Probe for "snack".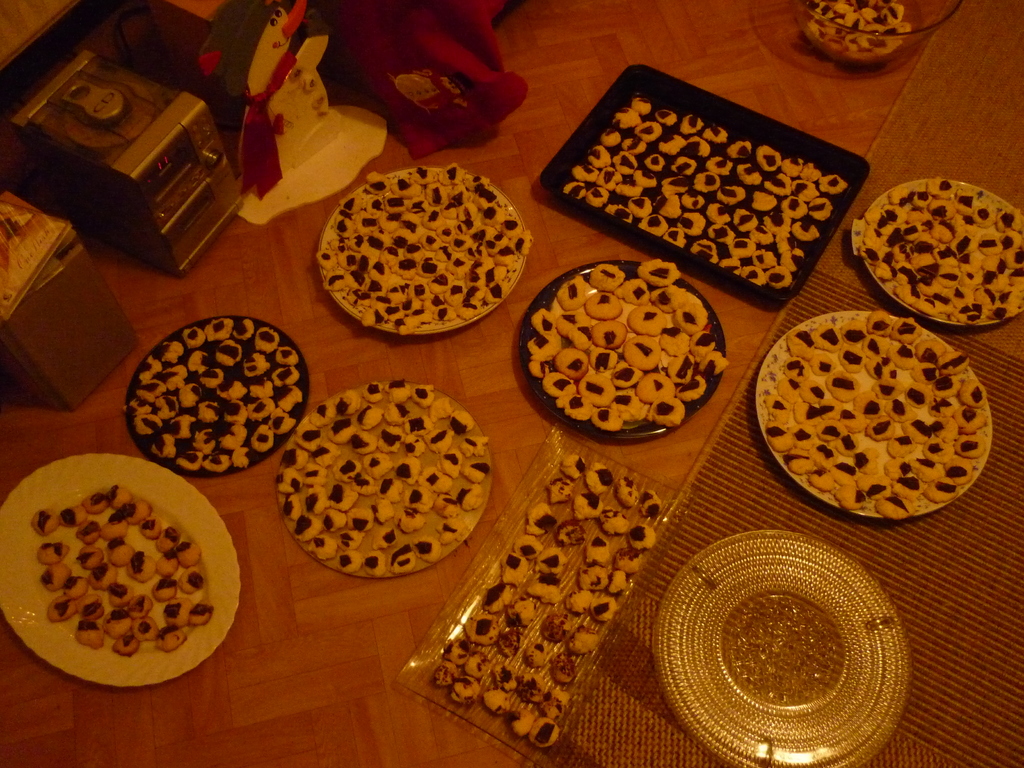
Probe result: <region>122, 315, 307, 477</region>.
